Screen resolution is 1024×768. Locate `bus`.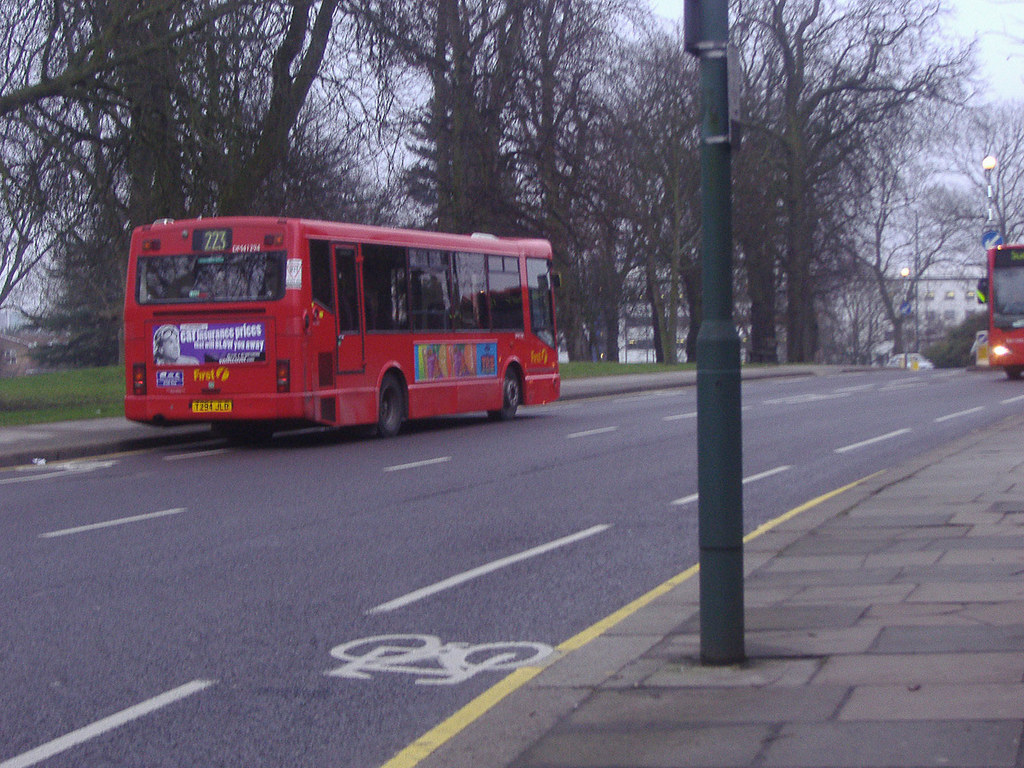
[975,241,1023,384].
